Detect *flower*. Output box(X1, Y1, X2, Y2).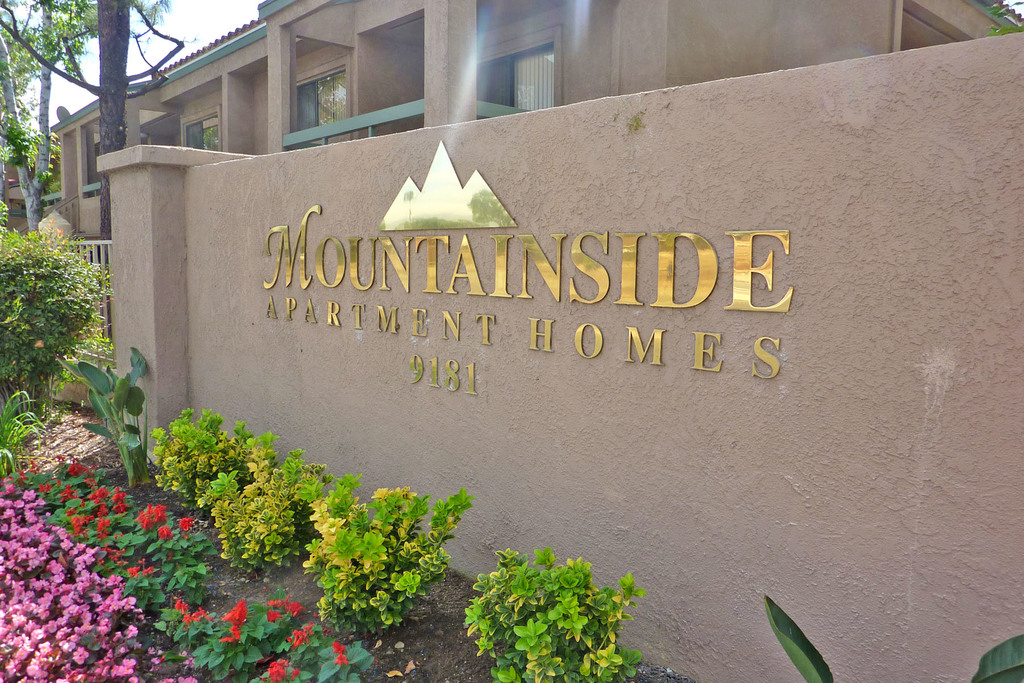
box(336, 638, 347, 666).
